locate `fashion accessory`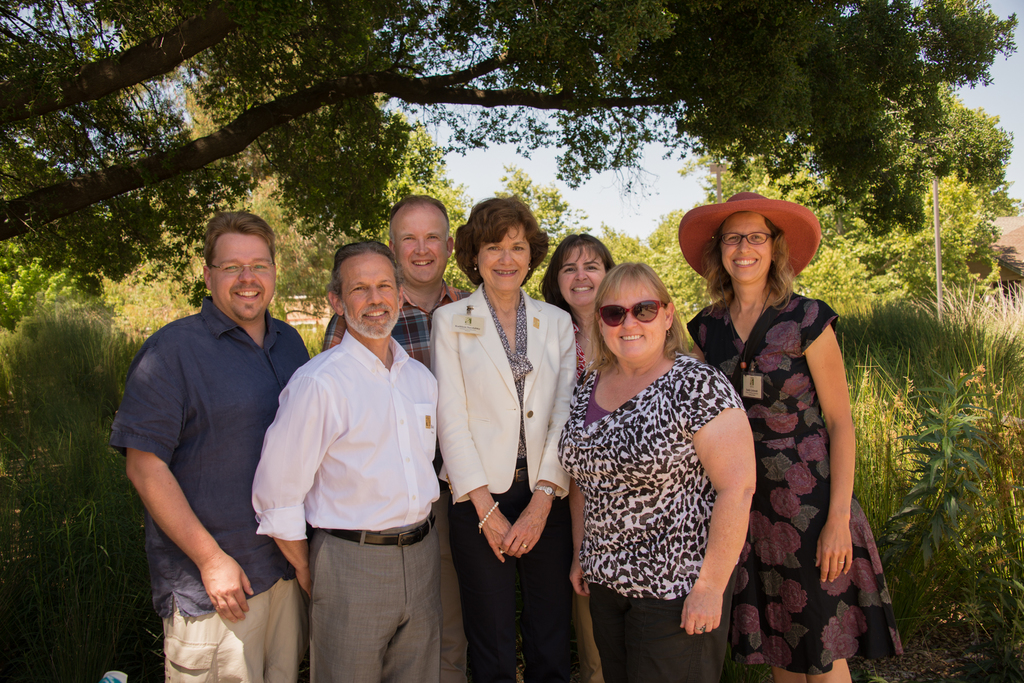
(578,326,598,349)
